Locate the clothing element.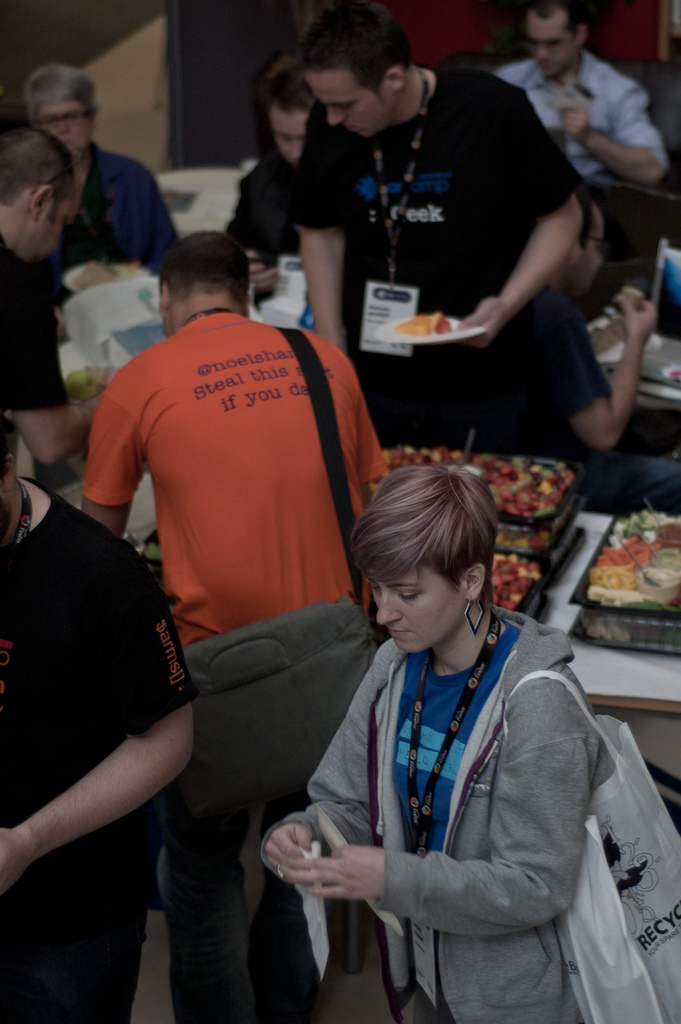
Element bbox: 97,290,366,708.
